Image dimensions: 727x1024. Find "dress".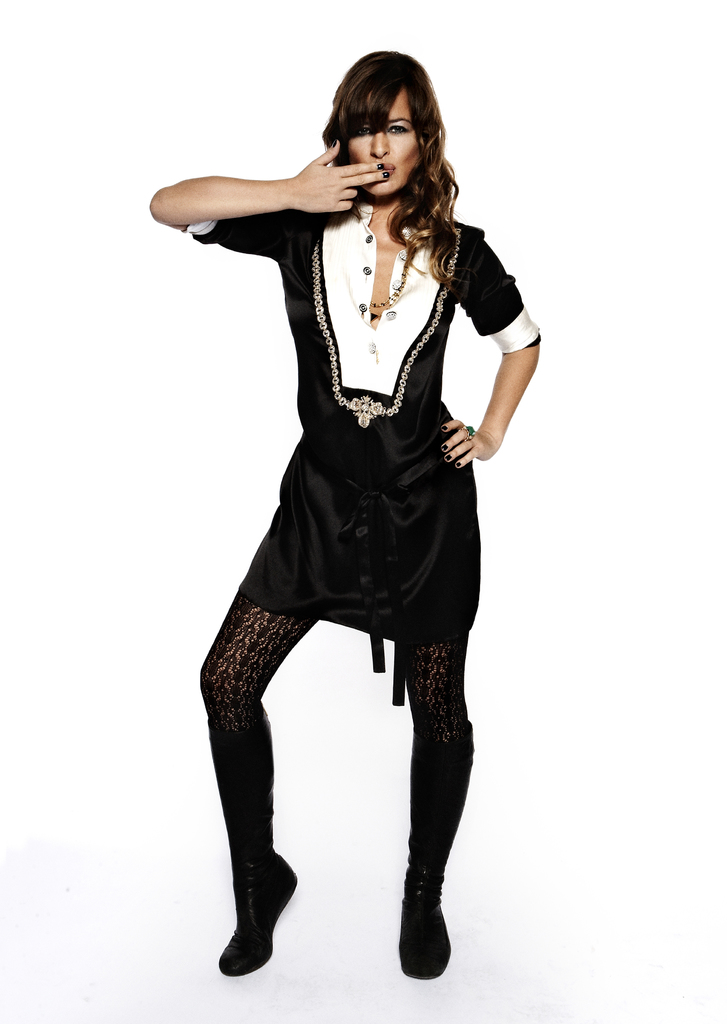
rect(186, 218, 542, 705).
